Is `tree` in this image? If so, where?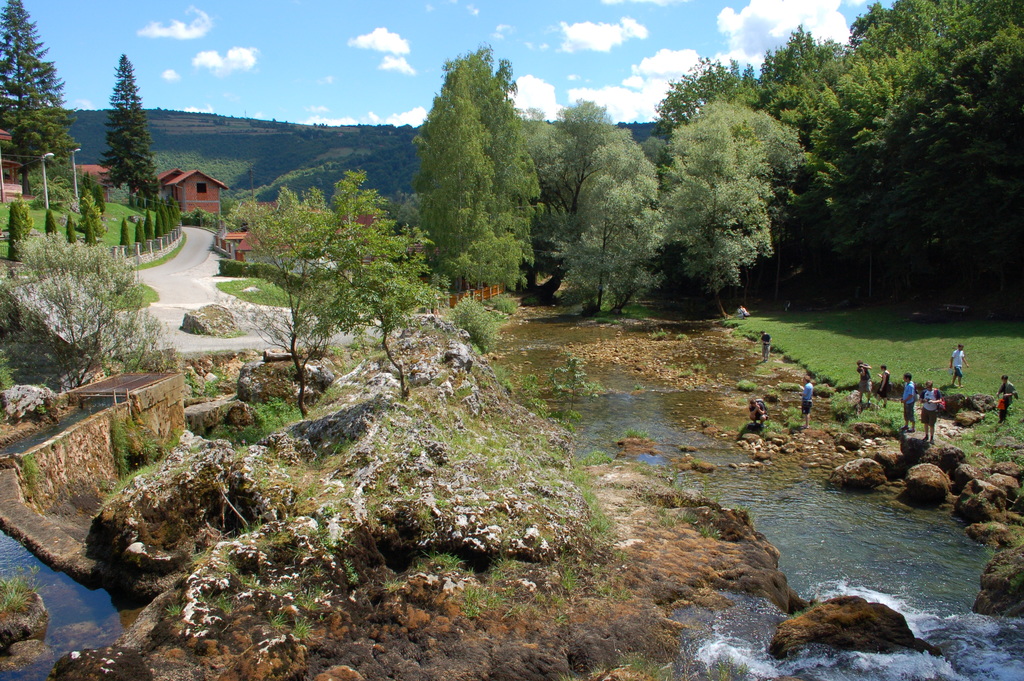
Yes, at x1=792, y1=84, x2=852, y2=177.
